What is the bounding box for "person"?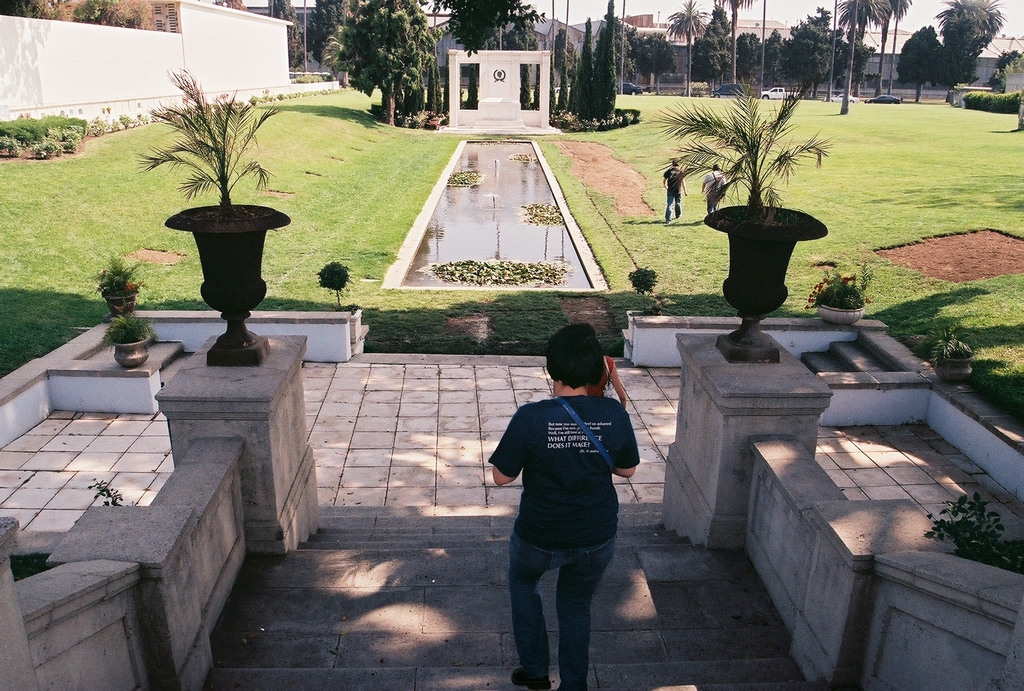
588:351:626:408.
